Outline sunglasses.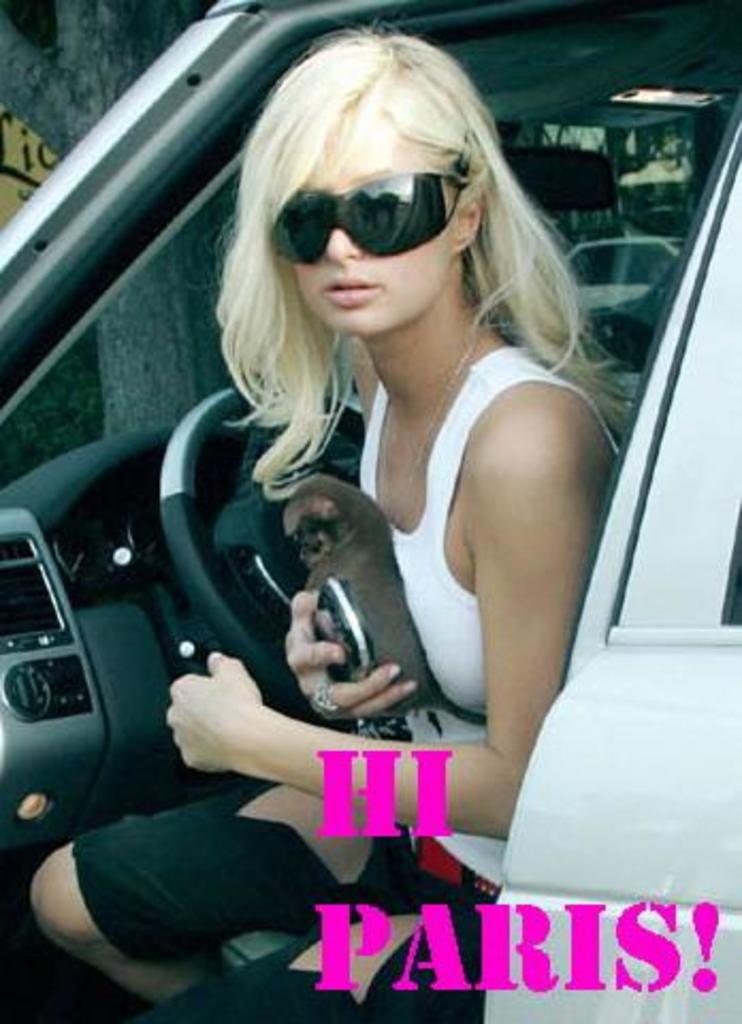
Outline: rect(269, 166, 469, 267).
